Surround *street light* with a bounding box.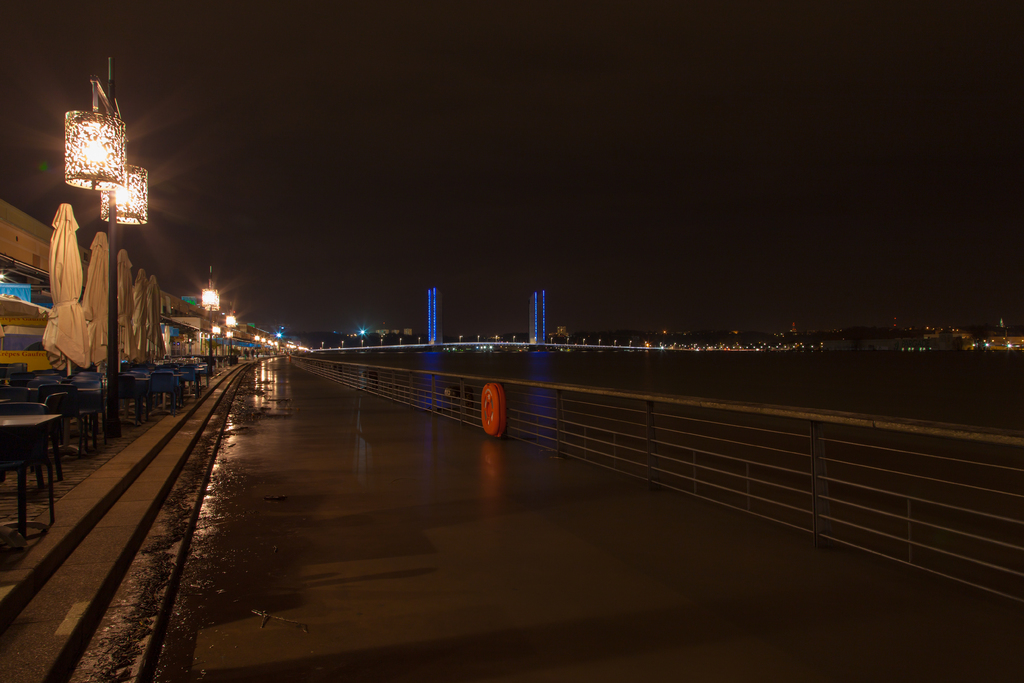
box=[270, 343, 273, 355].
